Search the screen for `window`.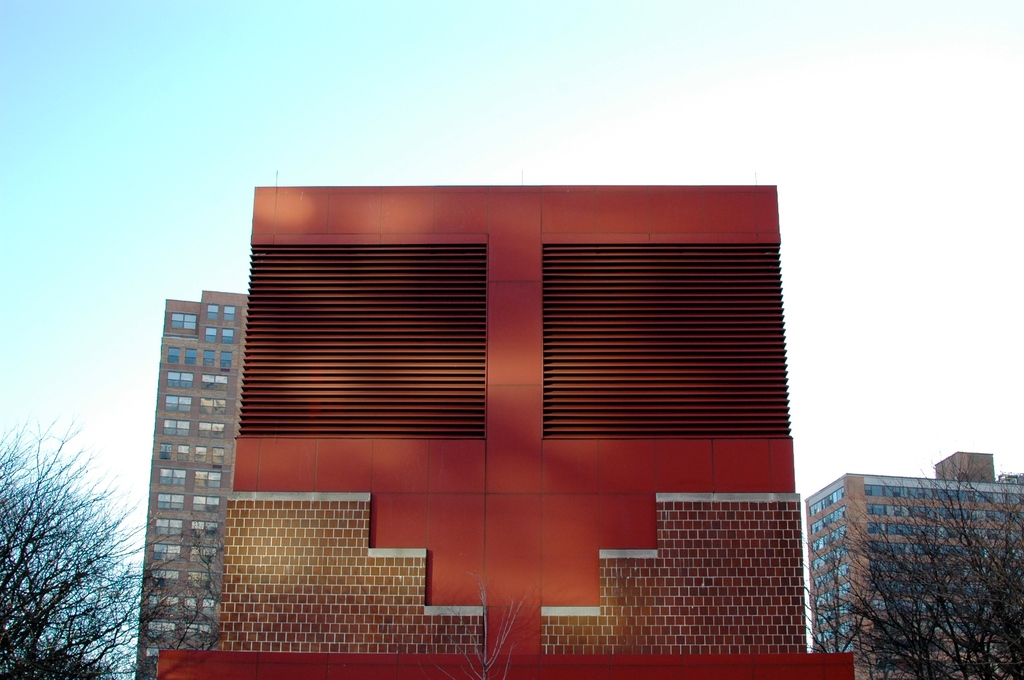
Found at [163, 418, 191, 438].
